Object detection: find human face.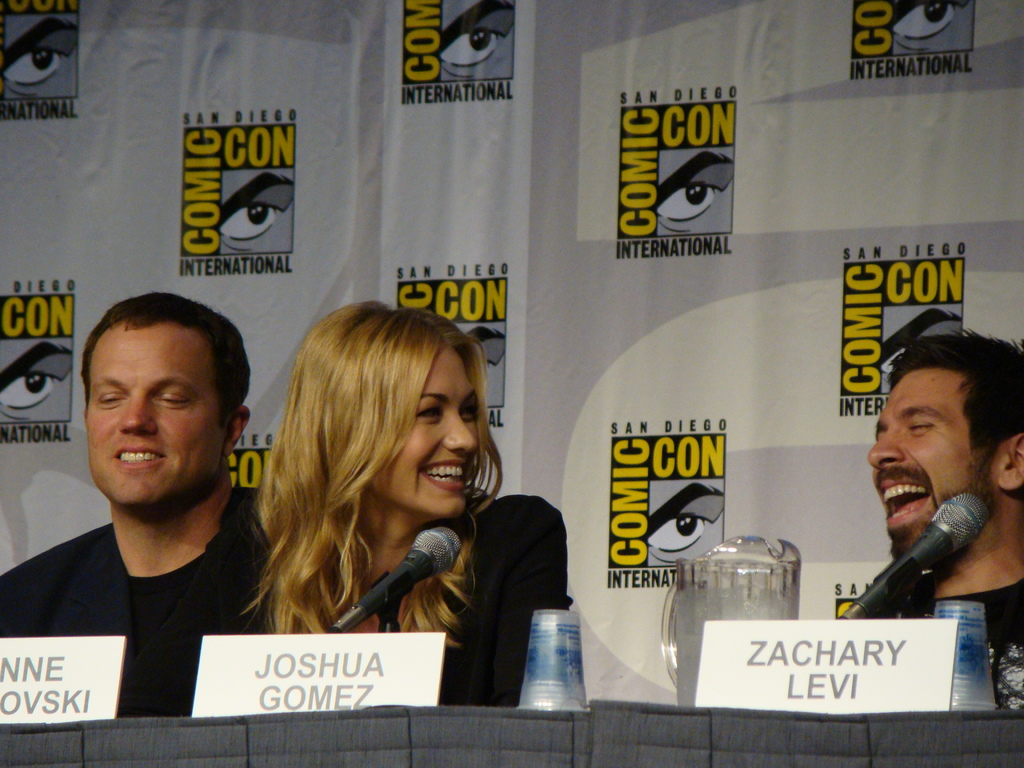
l=83, t=330, r=228, b=513.
